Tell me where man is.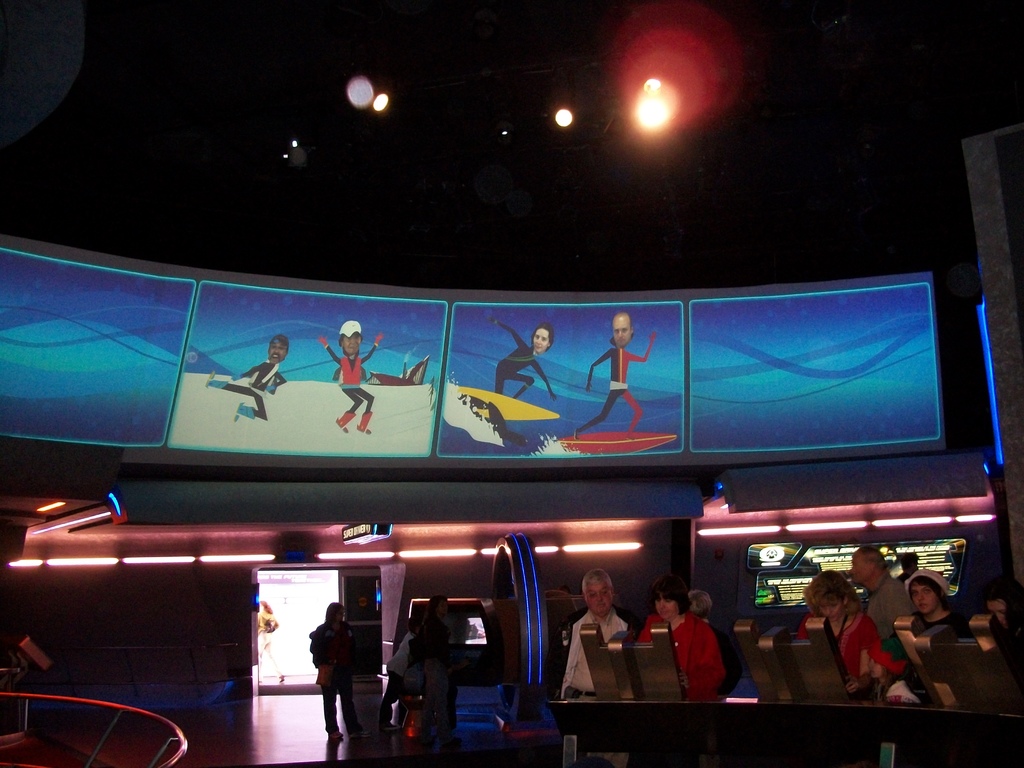
man is at {"x1": 571, "y1": 581, "x2": 643, "y2": 722}.
